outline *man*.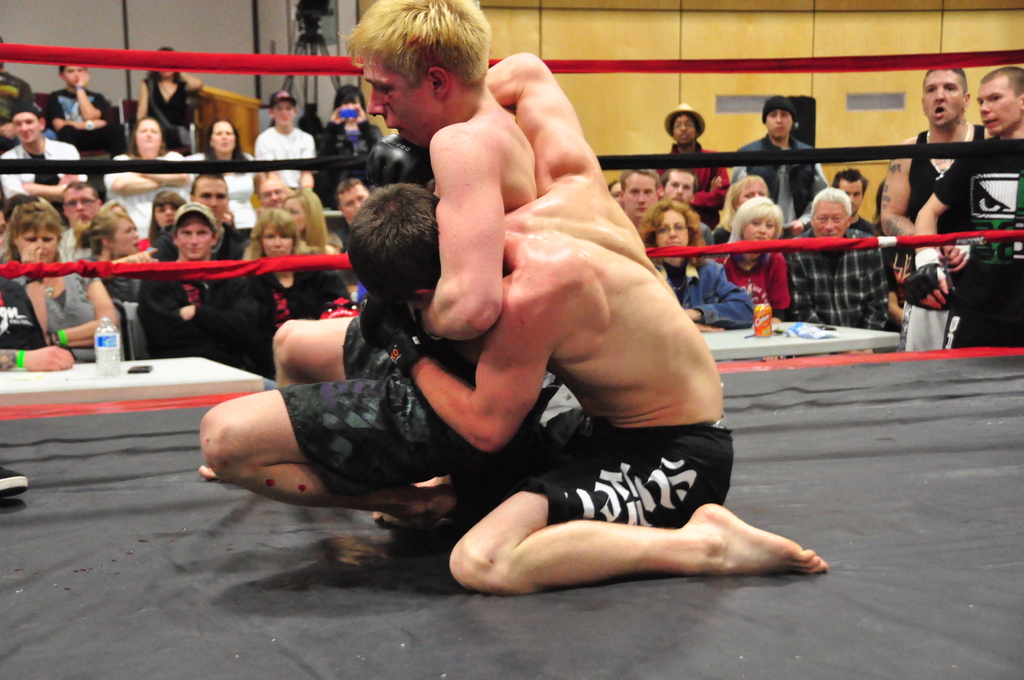
Outline: [249, 168, 288, 207].
